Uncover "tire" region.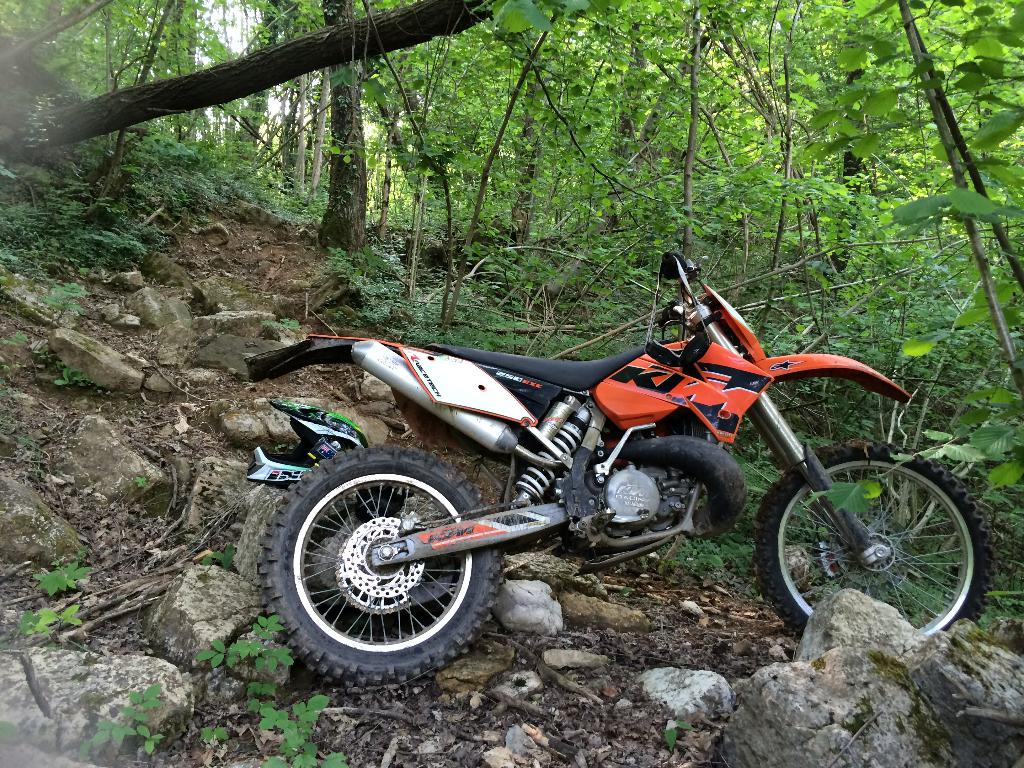
Uncovered: (x1=755, y1=453, x2=986, y2=630).
